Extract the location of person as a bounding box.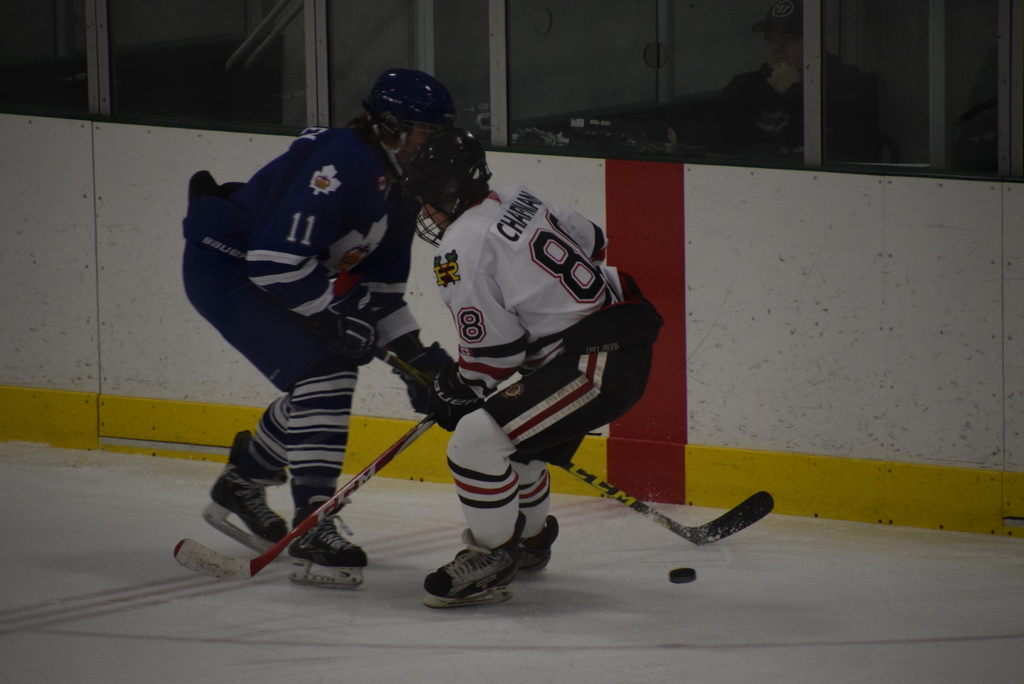
(left=404, top=122, right=663, bottom=594).
